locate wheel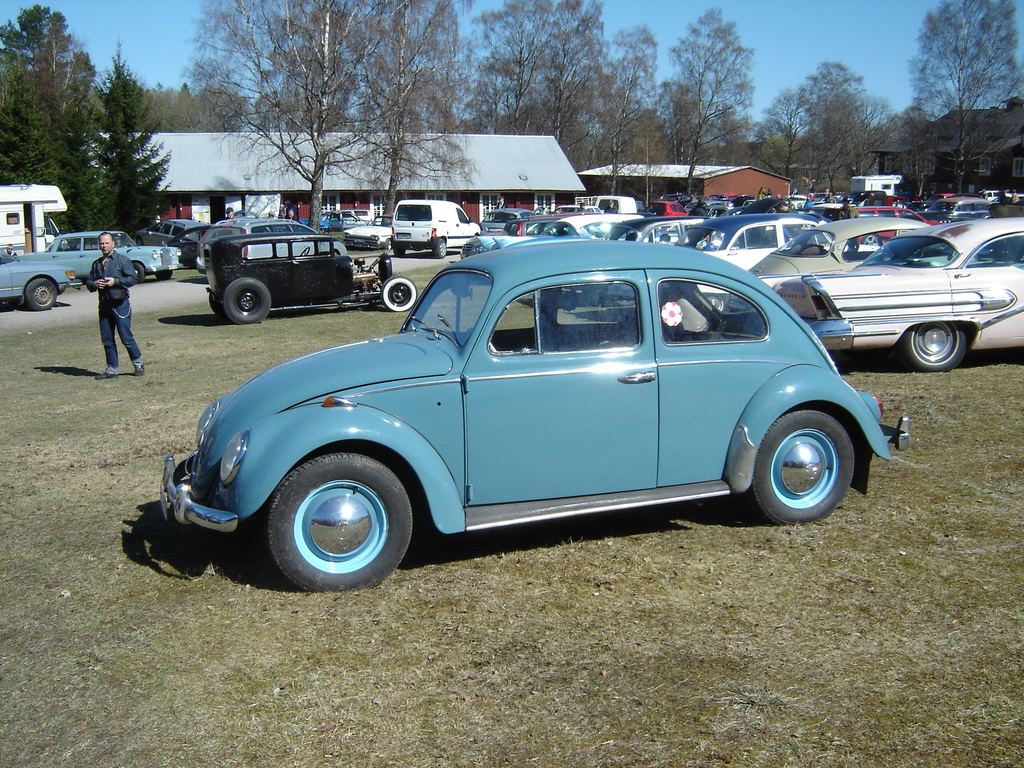
<box>380,275,415,314</box>
